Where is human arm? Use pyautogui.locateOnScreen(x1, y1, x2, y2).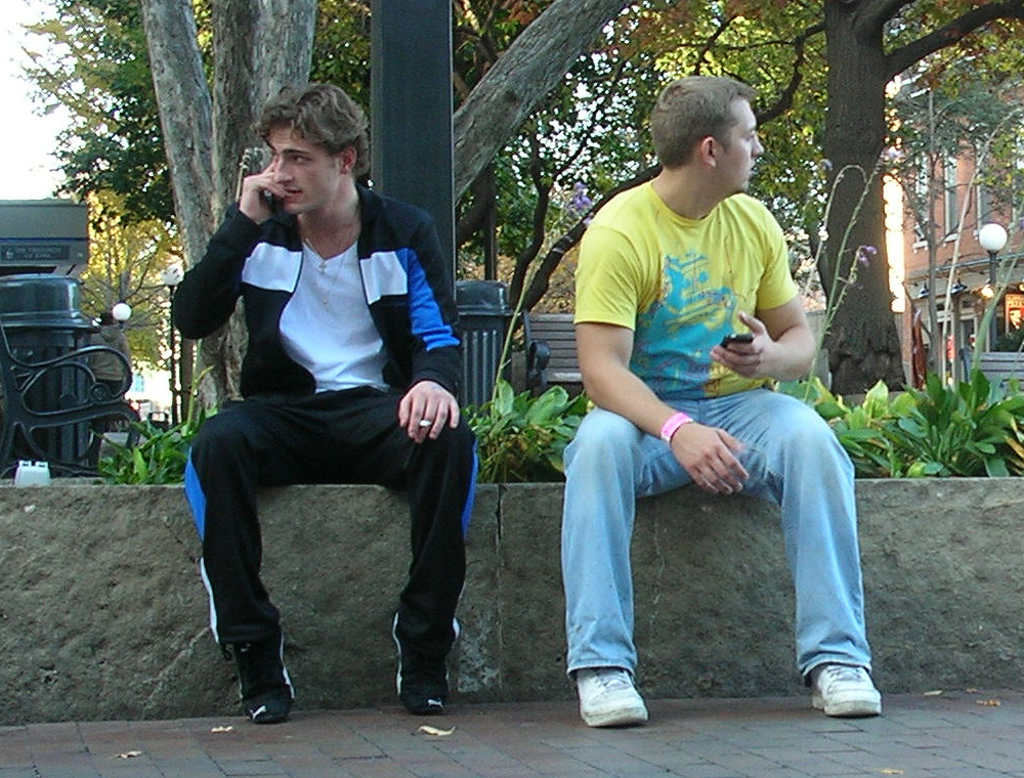
pyautogui.locateOnScreen(574, 228, 750, 495).
